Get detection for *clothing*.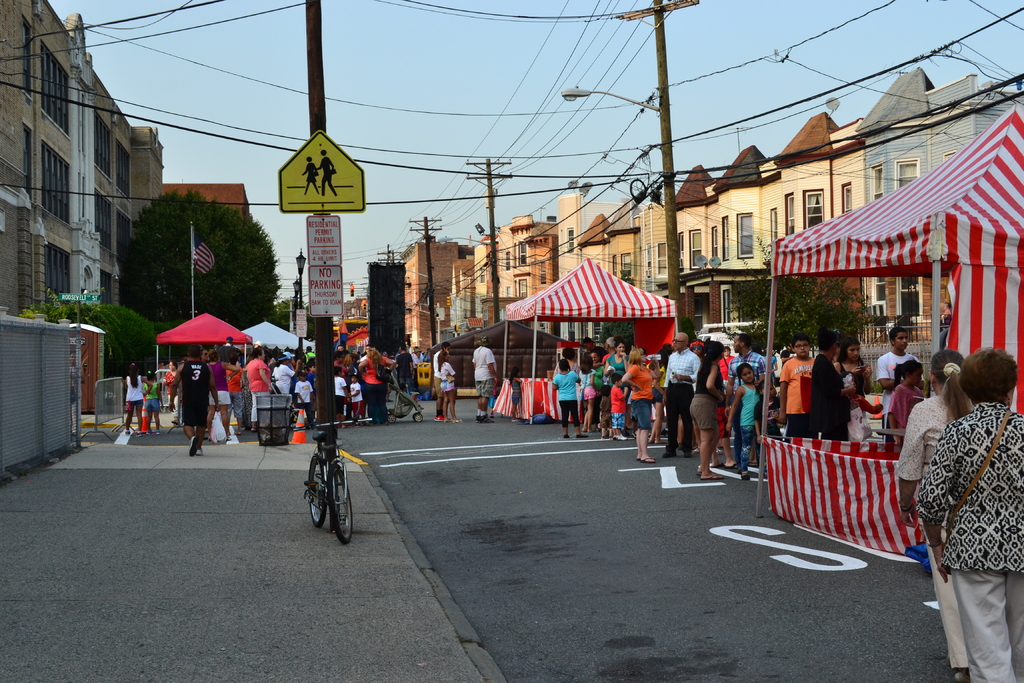
Detection: (left=611, top=388, right=623, bottom=425).
